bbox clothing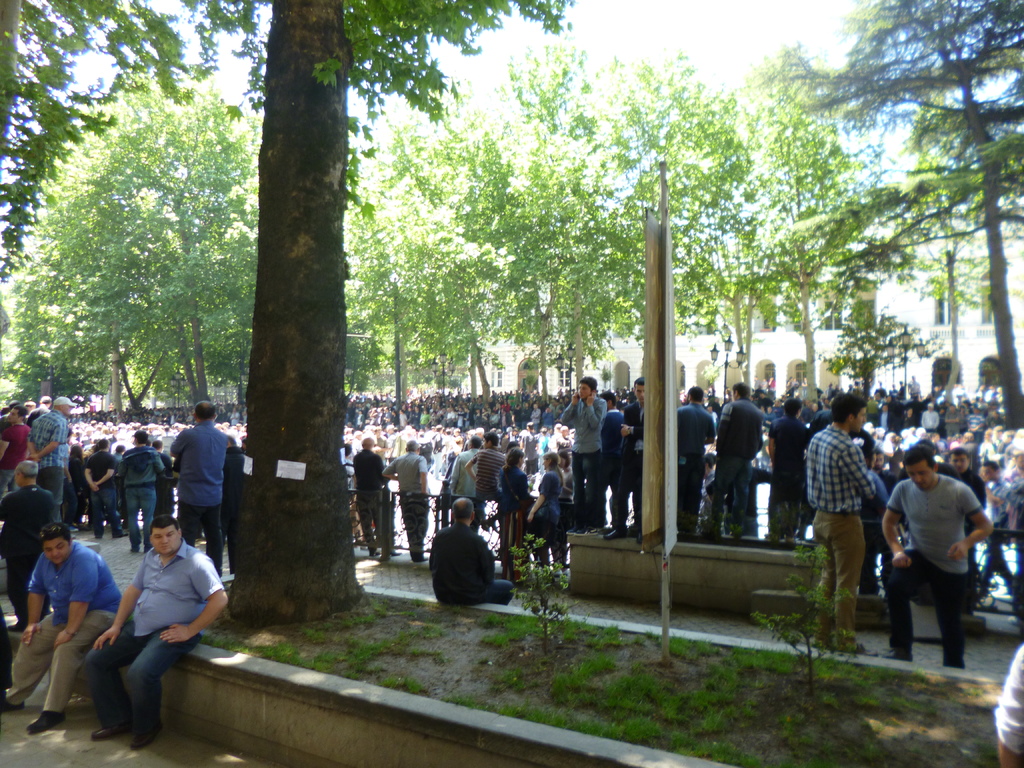
<region>532, 465, 558, 540</region>
